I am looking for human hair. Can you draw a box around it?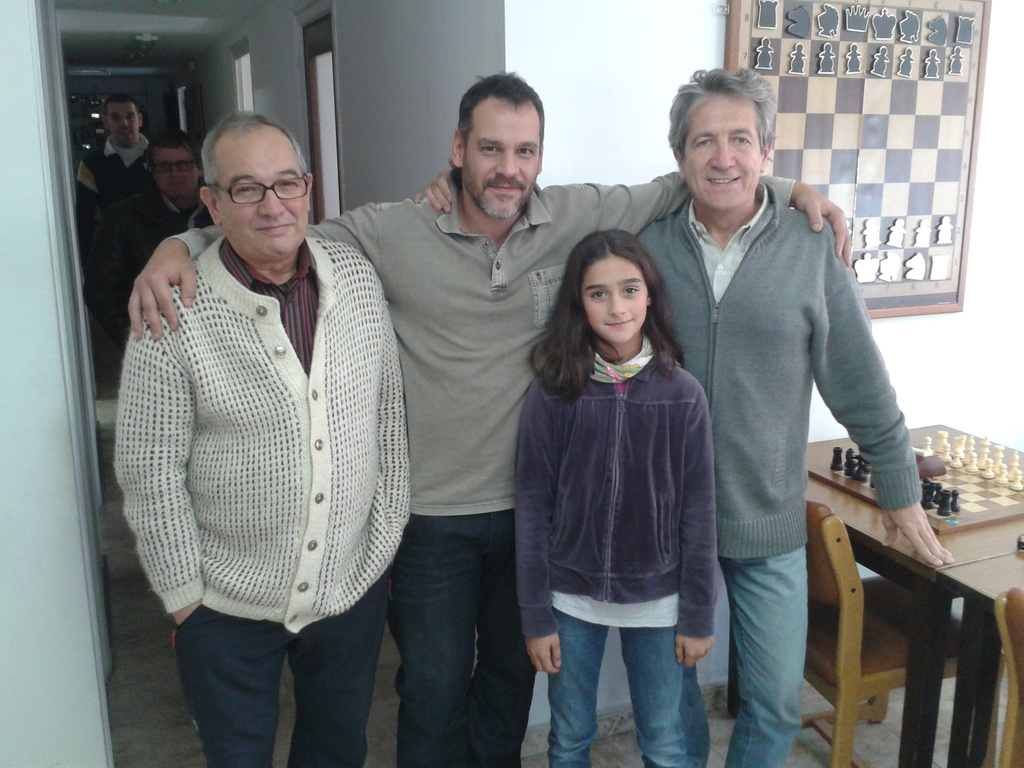
Sure, the bounding box is (102,92,143,119).
